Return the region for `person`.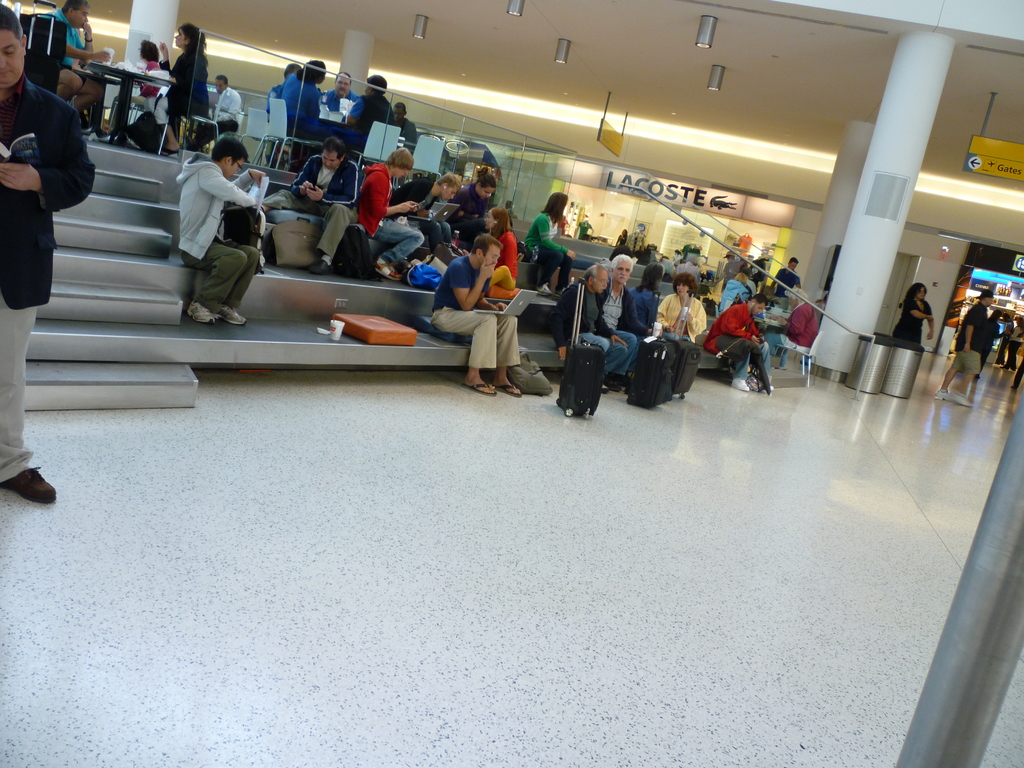
bbox=(934, 278, 991, 407).
